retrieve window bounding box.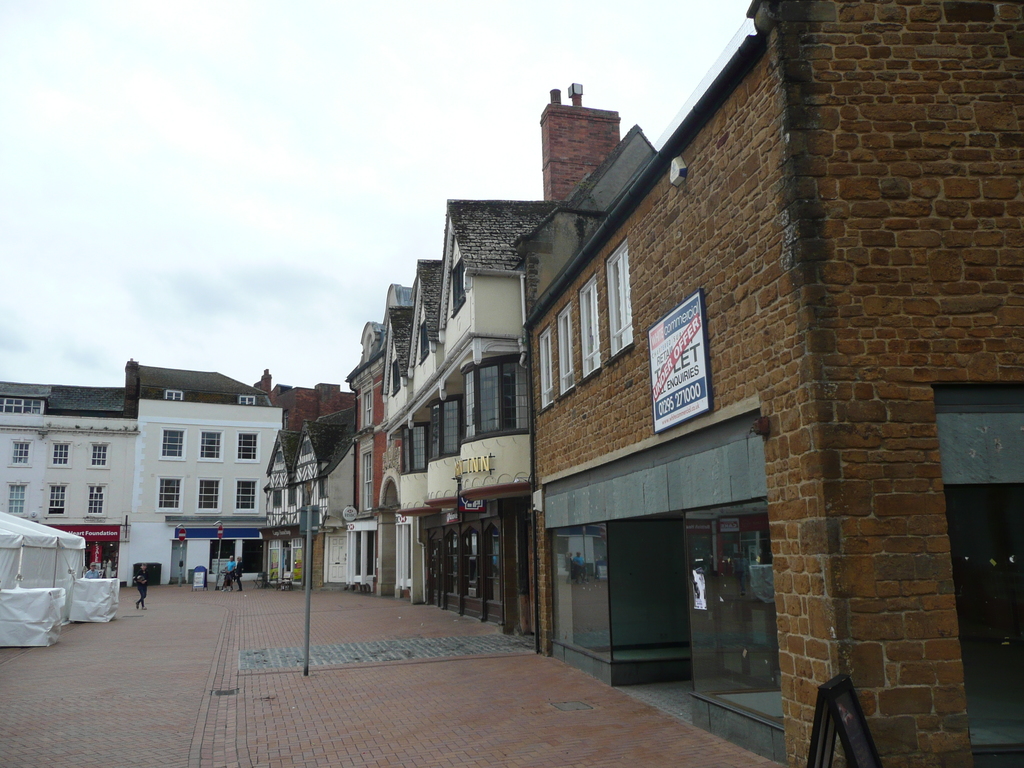
Bounding box: [392, 357, 402, 394].
